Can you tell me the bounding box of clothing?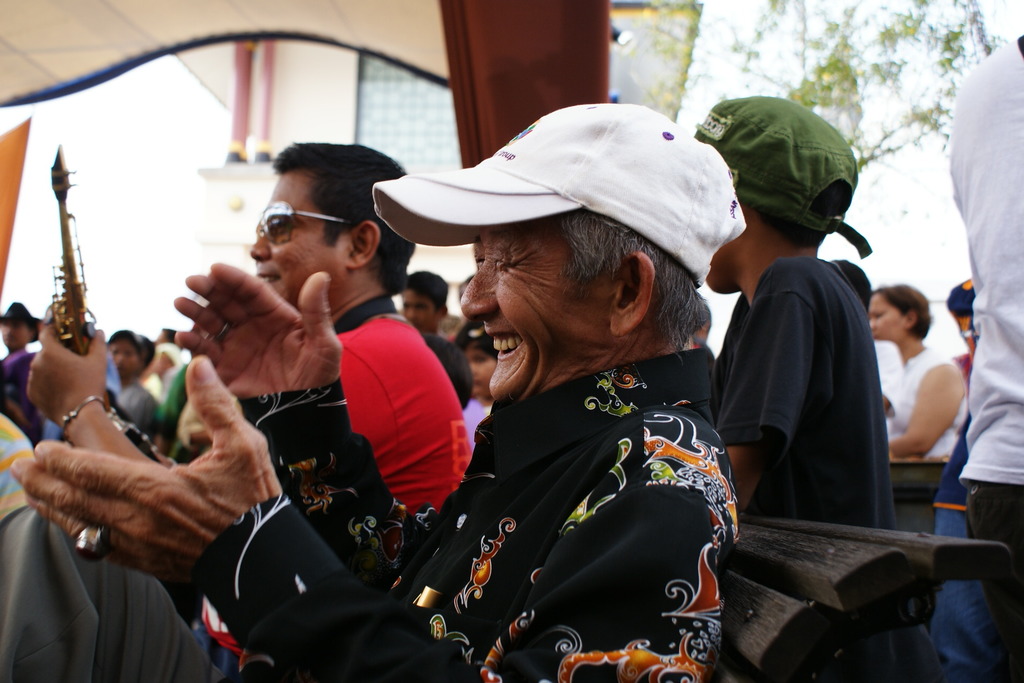
pyautogui.locateOnScreen(698, 128, 912, 570).
